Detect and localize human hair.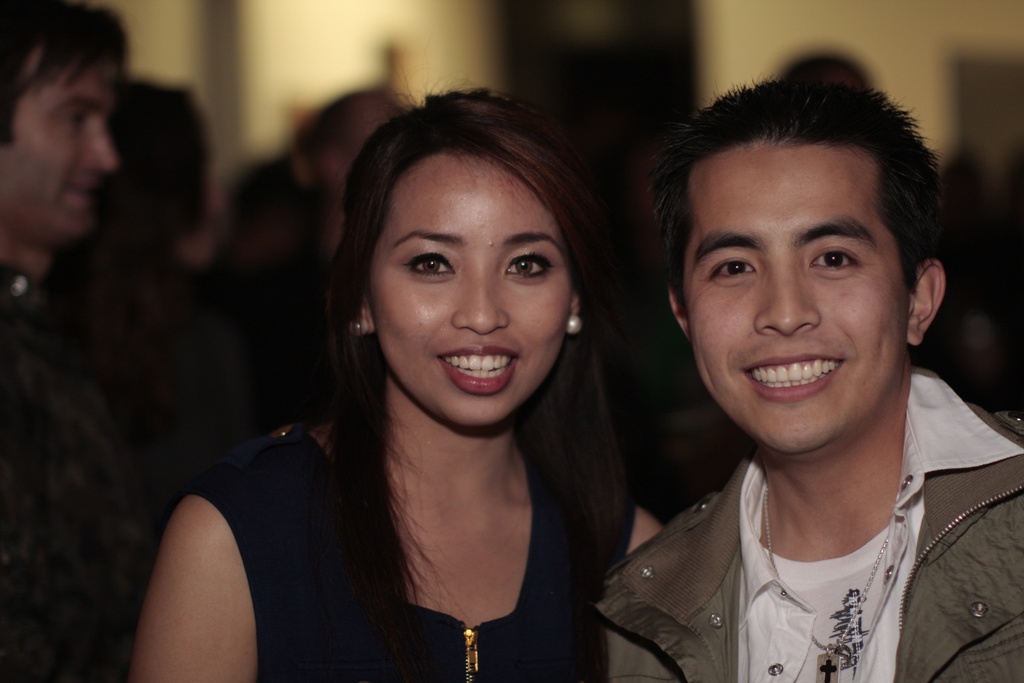
Localized at 0, 0, 131, 144.
